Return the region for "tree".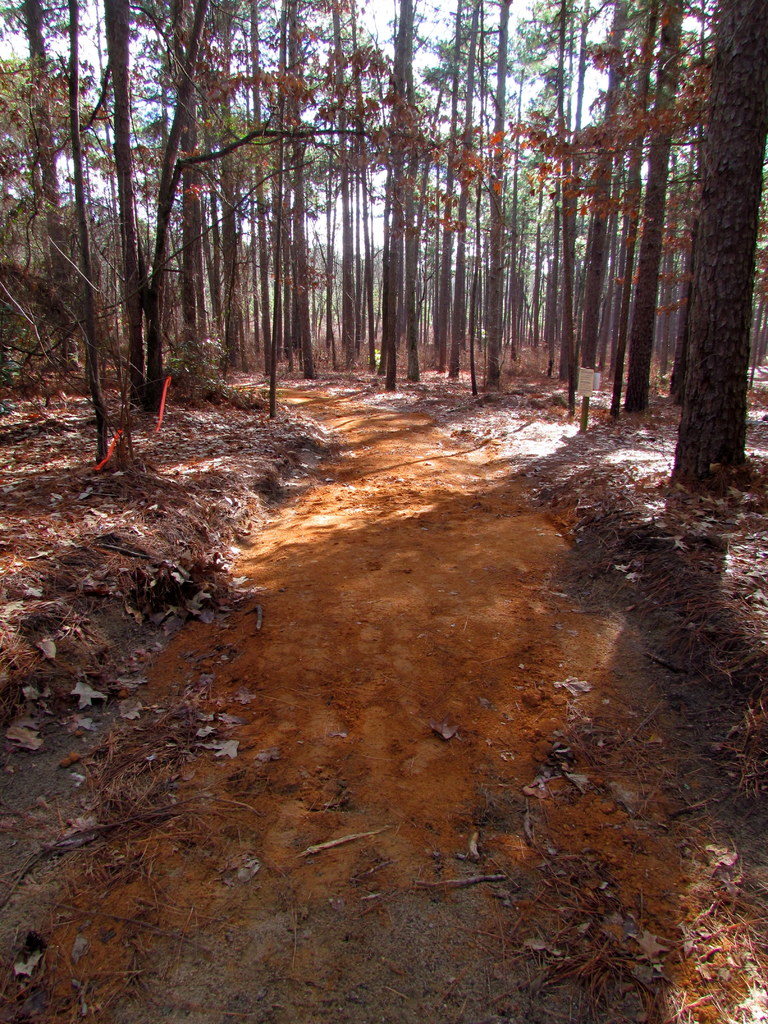
(x1=689, y1=0, x2=765, y2=502).
